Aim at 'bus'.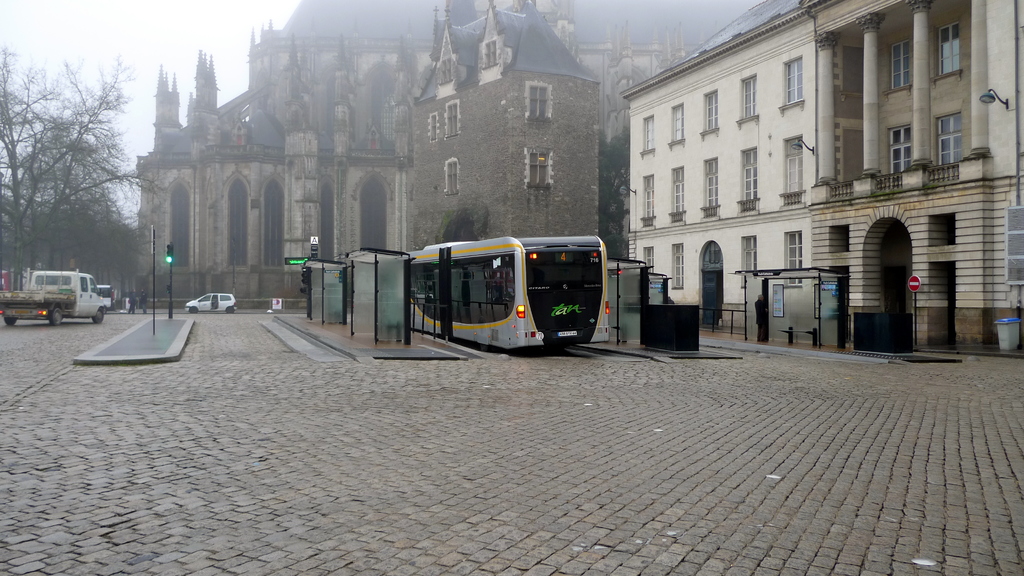
Aimed at [left=404, top=230, right=607, bottom=351].
